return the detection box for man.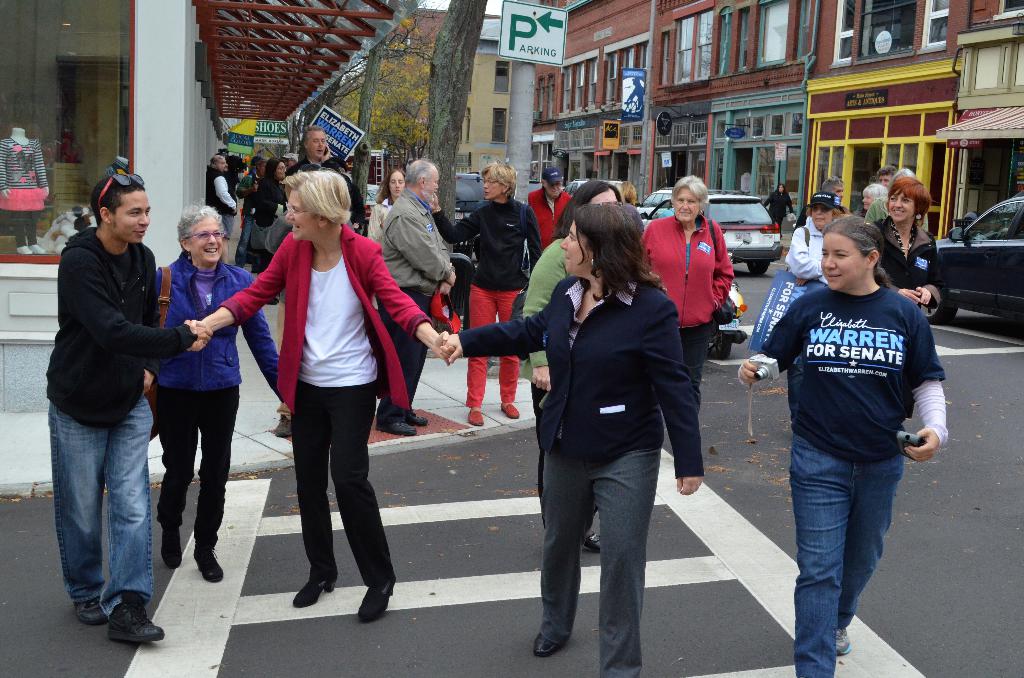
pyautogui.locateOnScreen(283, 123, 333, 199).
